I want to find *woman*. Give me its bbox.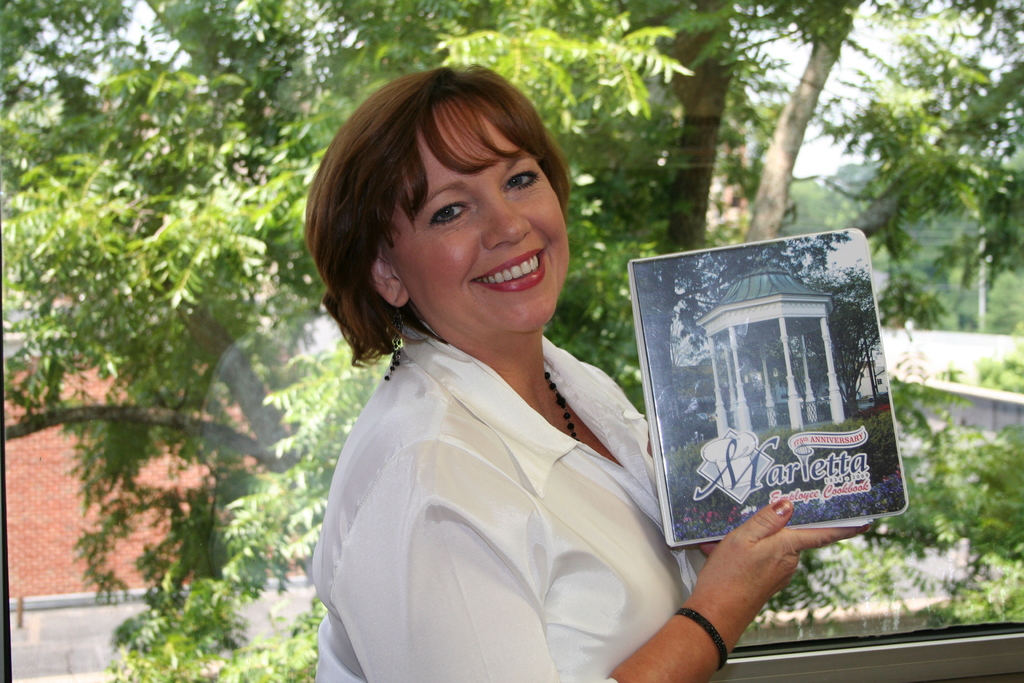
l=278, t=75, r=734, b=682.
